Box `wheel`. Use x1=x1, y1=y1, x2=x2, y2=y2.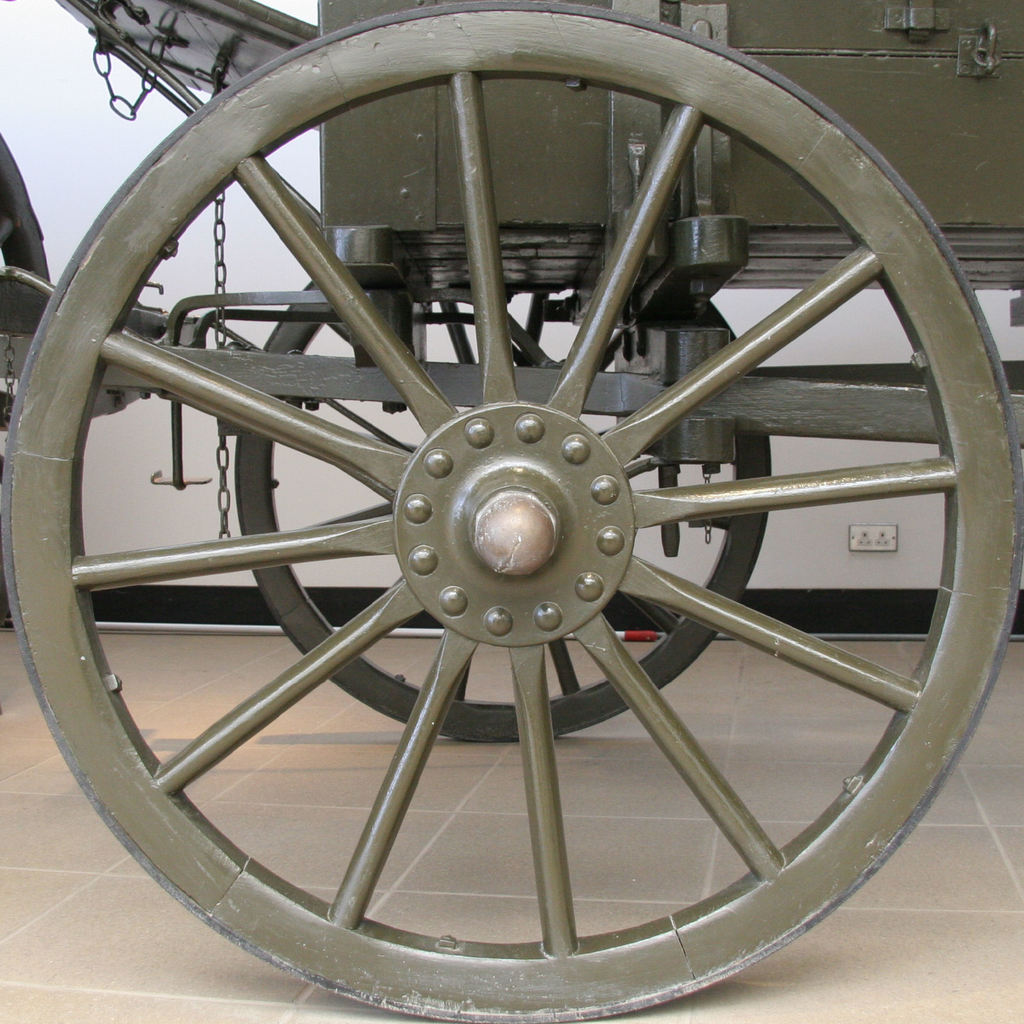
x1=234, y1=267, x2=776, y2=745.
